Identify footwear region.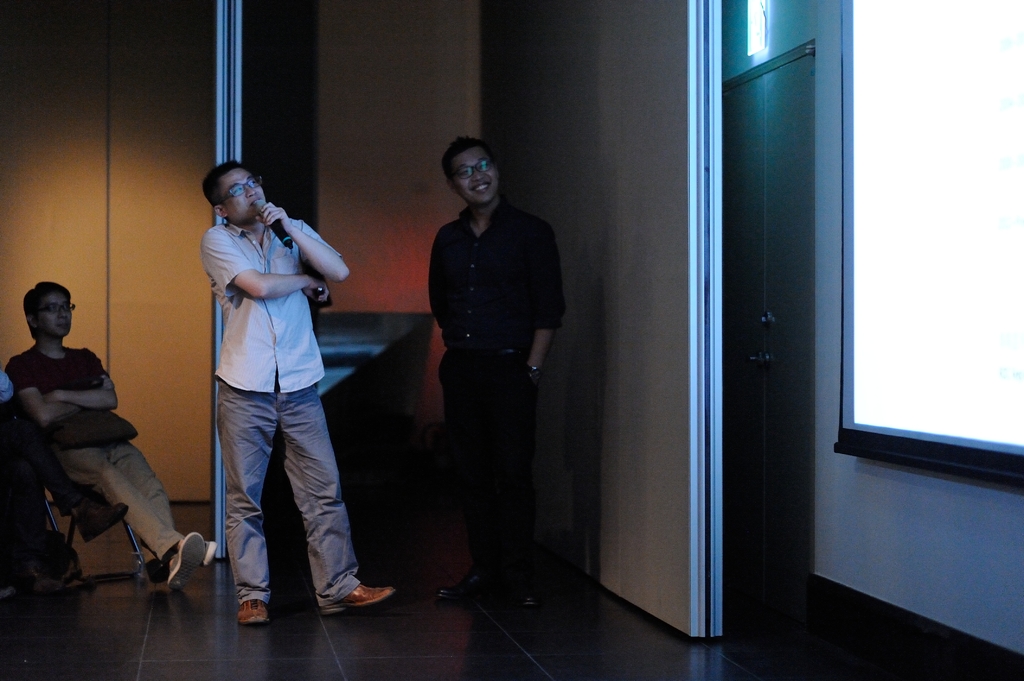
Region: [168, 532, 205, 589].
